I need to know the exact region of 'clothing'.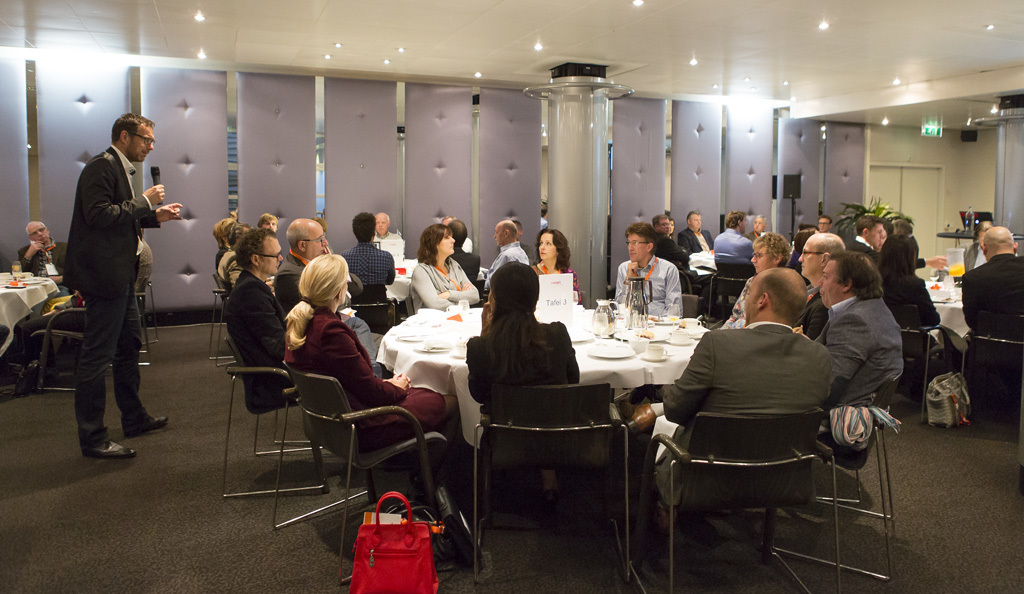
Region: crop(960, 251, 1023, 376).
